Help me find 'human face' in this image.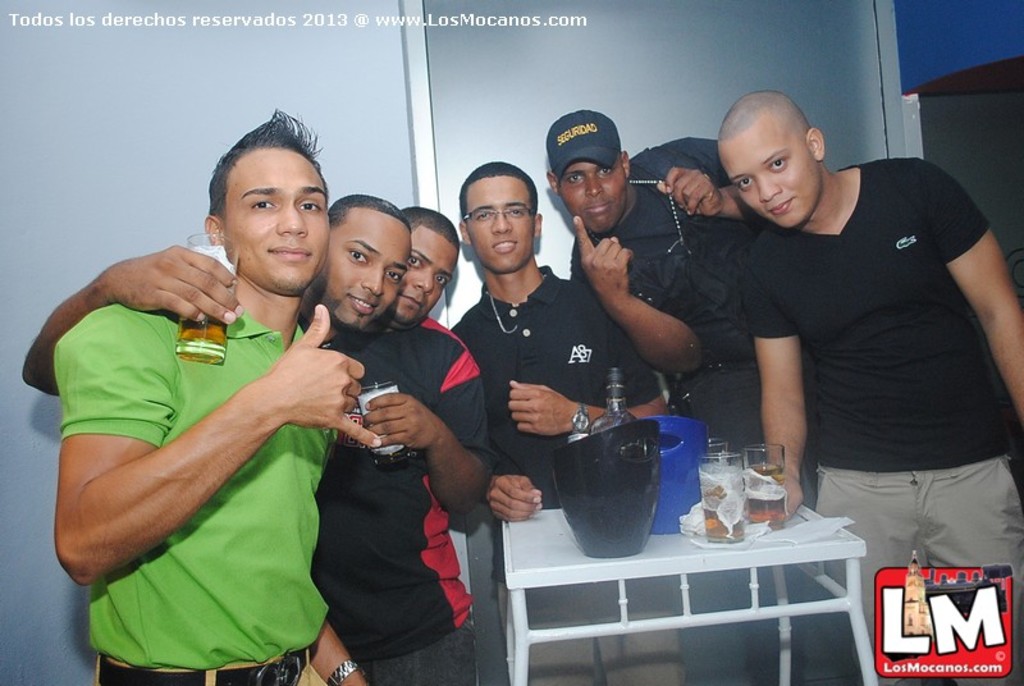
Found it: box(228, 143, 333, 292).
